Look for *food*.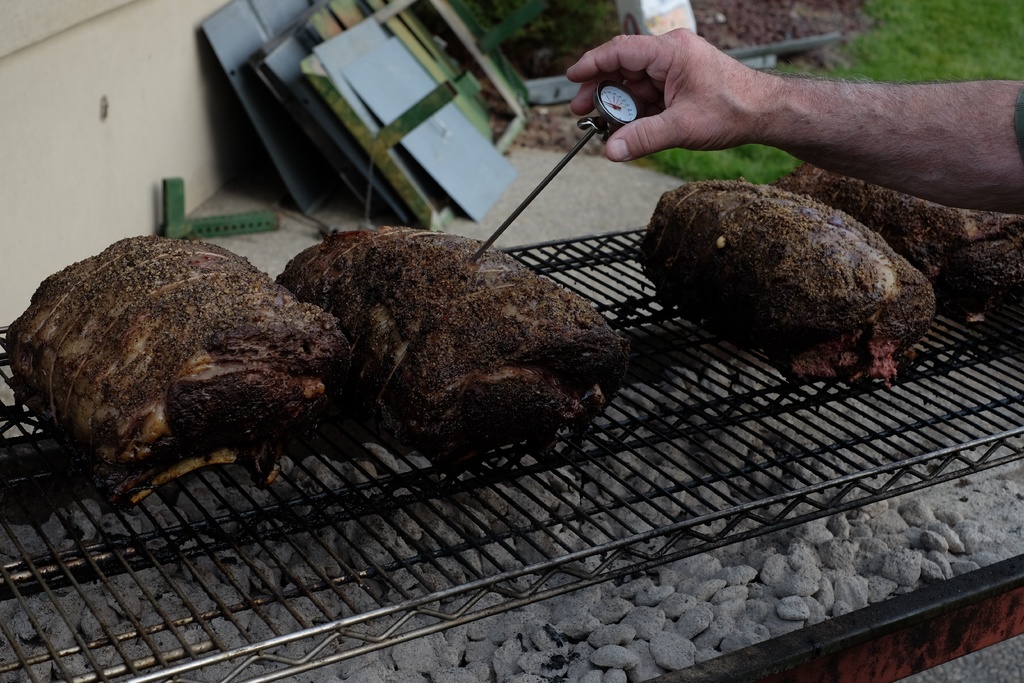
Found: <box>278,226,630,458</box>.
